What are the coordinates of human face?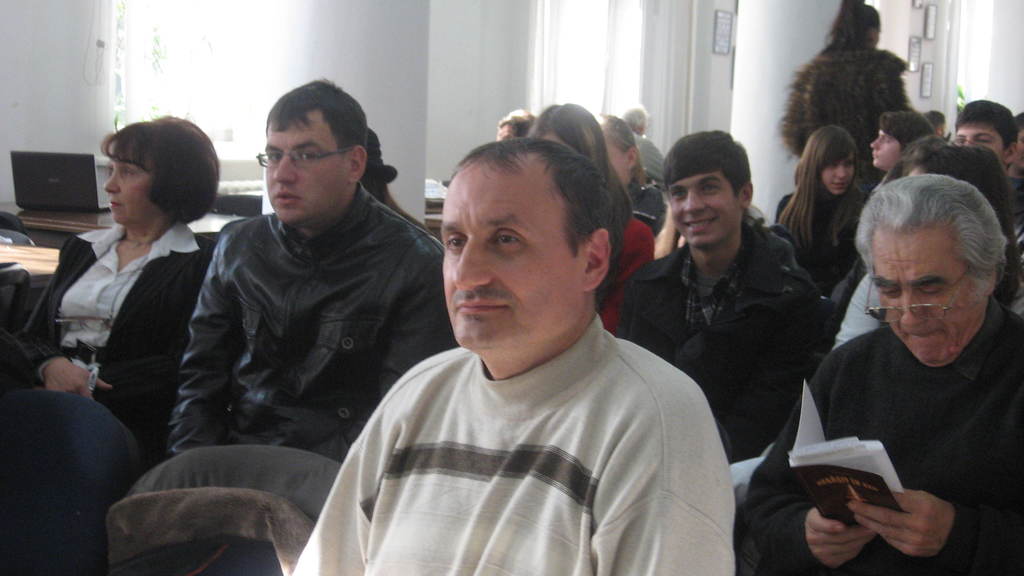
265, 115, 339, 222.
